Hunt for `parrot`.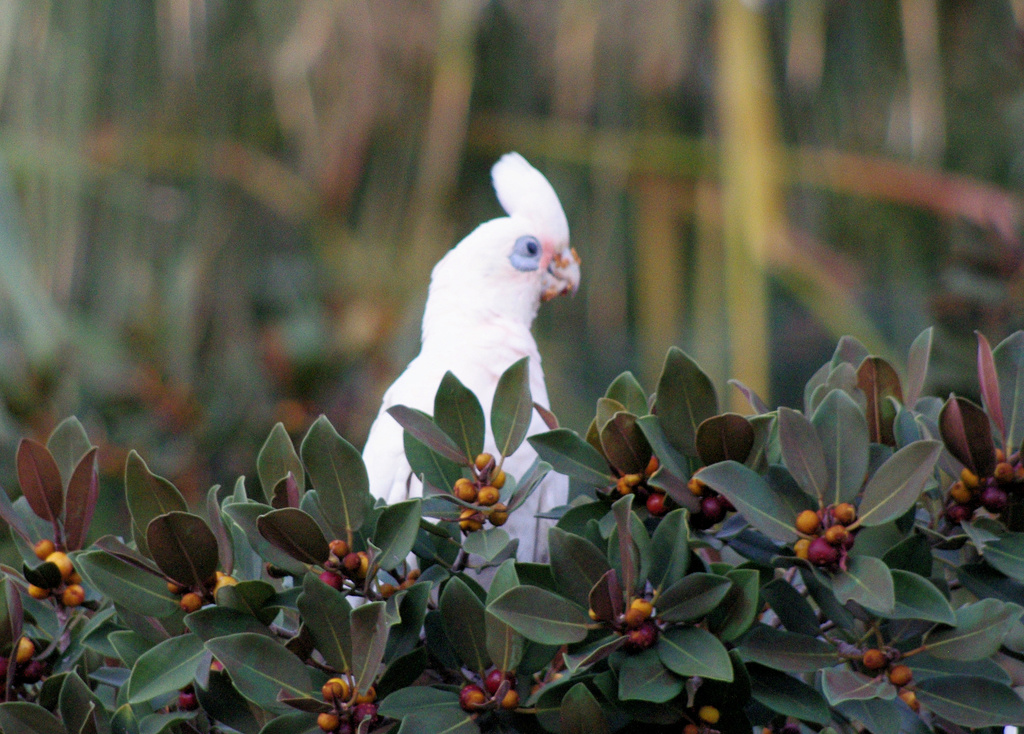
Hunted down at bbox=(337, 150, 583, 612).
